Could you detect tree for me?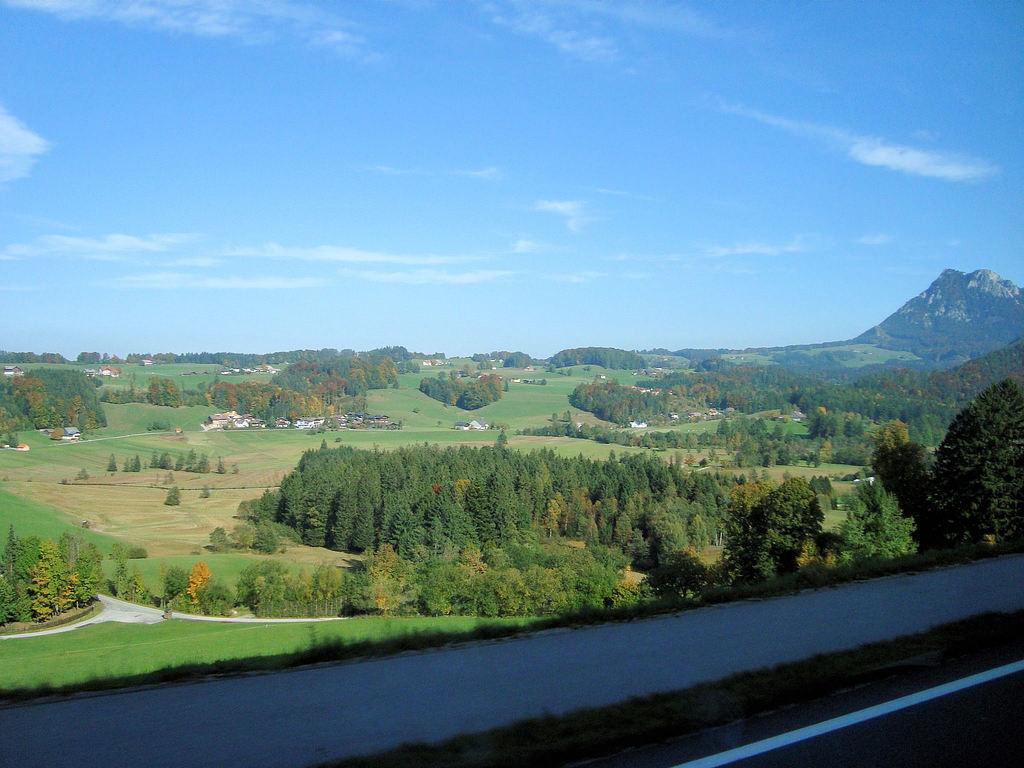
Detection result: {"x1": 892, "y1": 362, "x2": 1023, "y2": 559}.
